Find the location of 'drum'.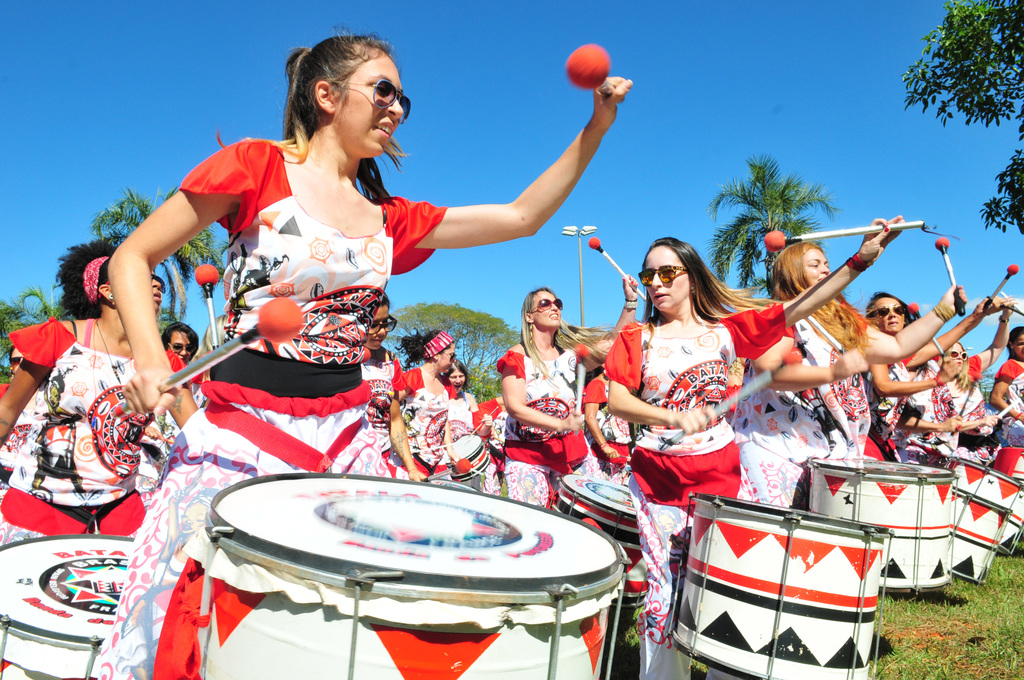
Location: bbox=[438, 434, 488, 482].
